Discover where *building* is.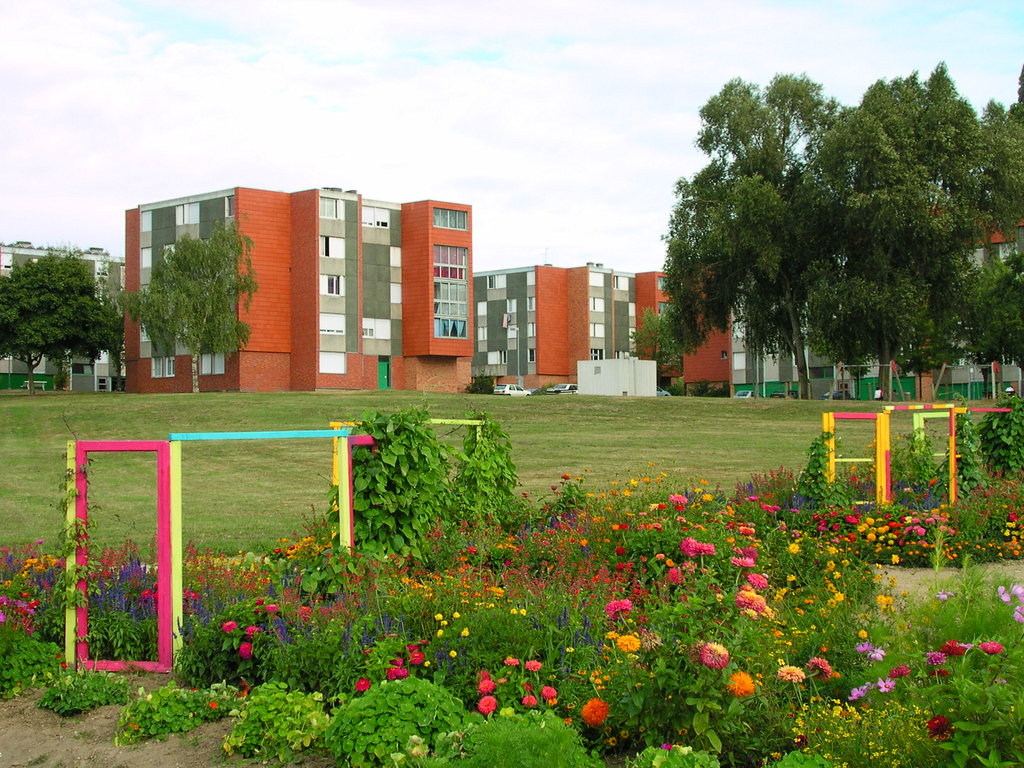
Discovered at (left=0, top=175, right=1023, bottom=390).
